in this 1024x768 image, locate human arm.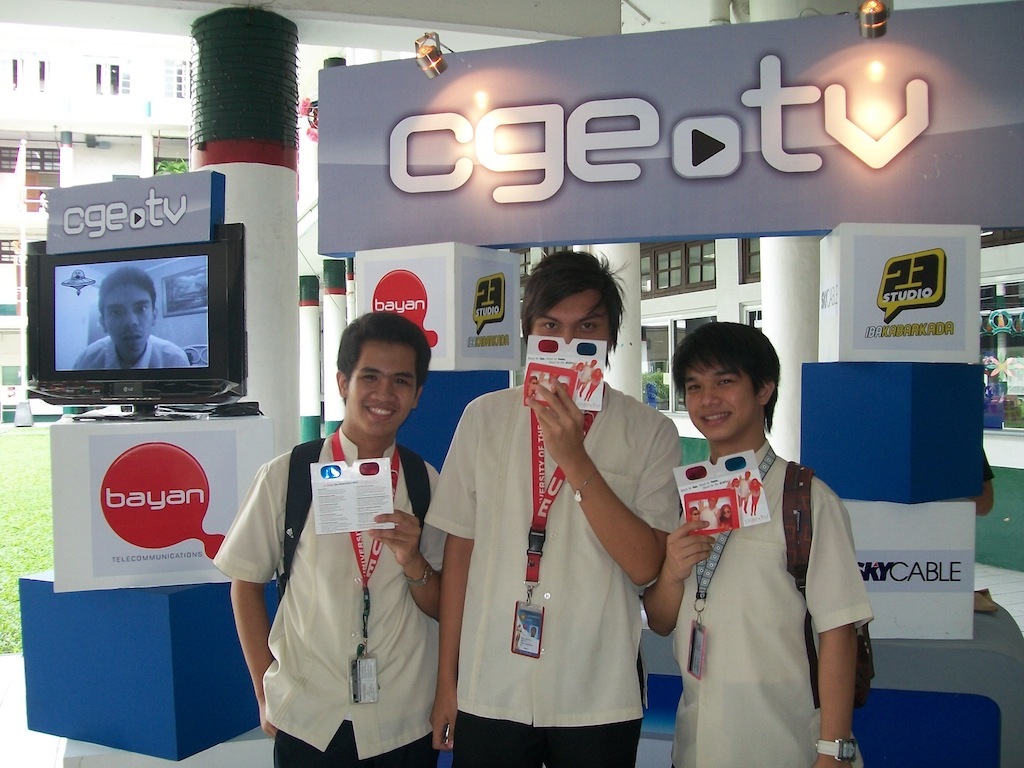
Bounding box: 974,443,1000,519.
